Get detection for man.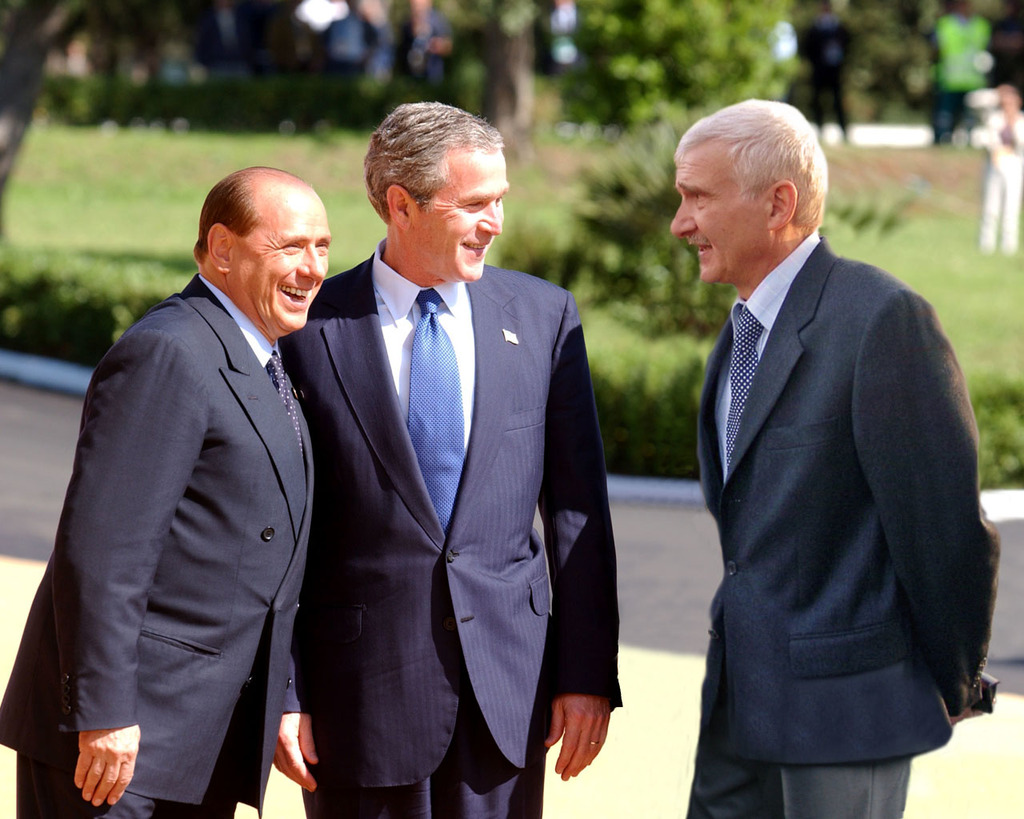
Detection: <region>316, 0, 399, 122</region>.
